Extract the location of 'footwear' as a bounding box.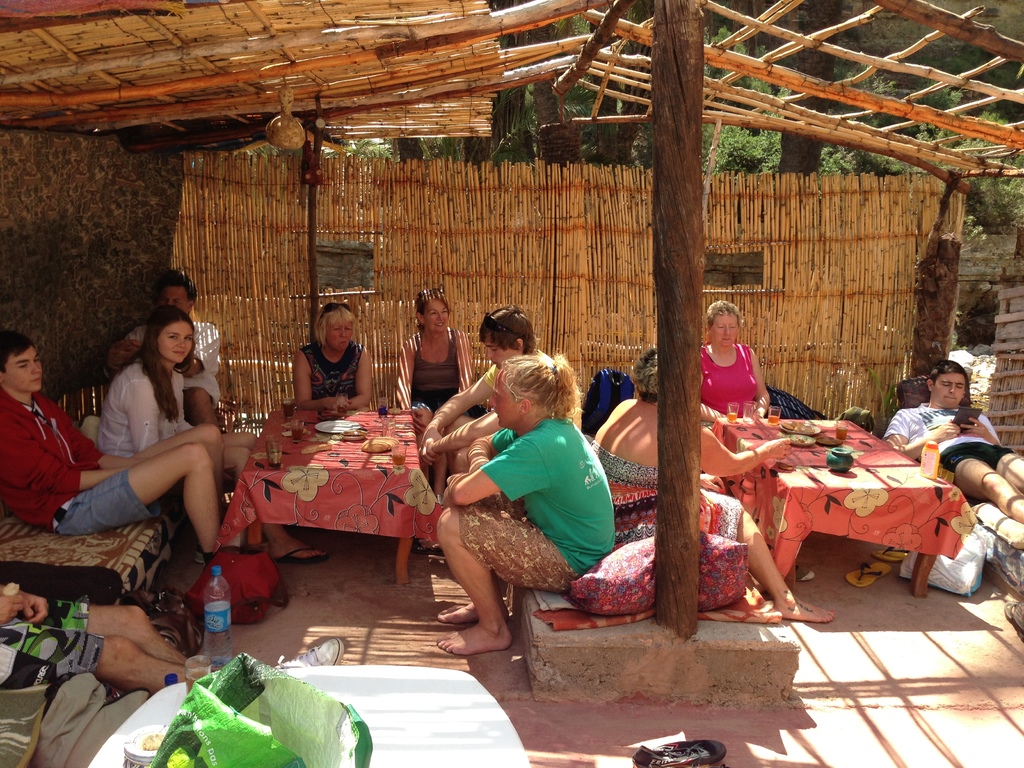
(x1=271, y1=545, x2=330, y2=566).
